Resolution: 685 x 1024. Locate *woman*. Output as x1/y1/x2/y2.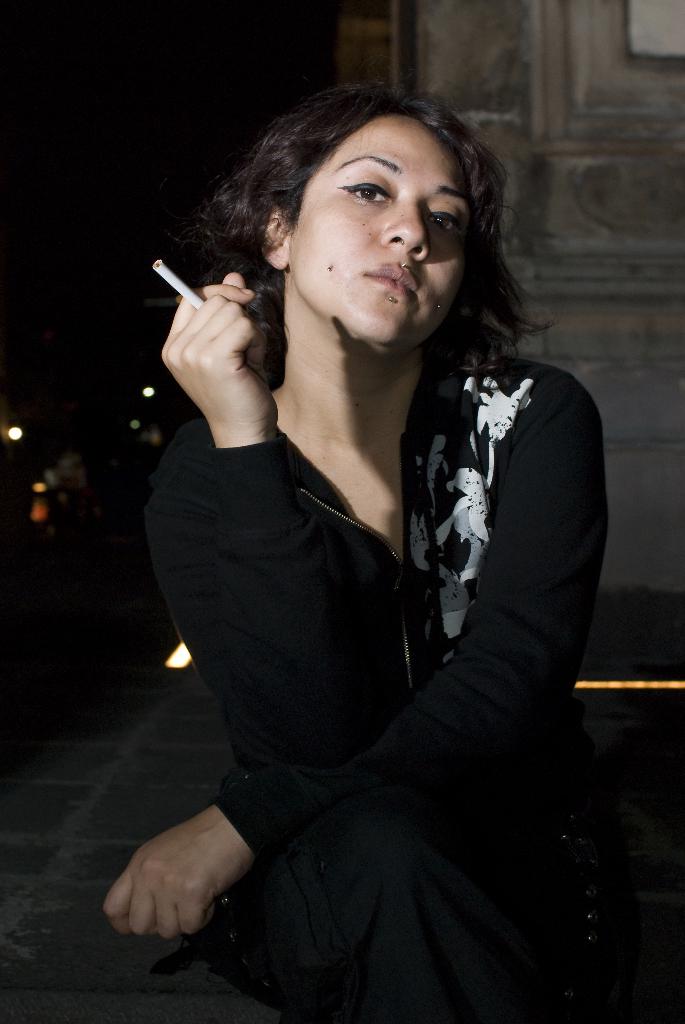
111/67/632/1020.
